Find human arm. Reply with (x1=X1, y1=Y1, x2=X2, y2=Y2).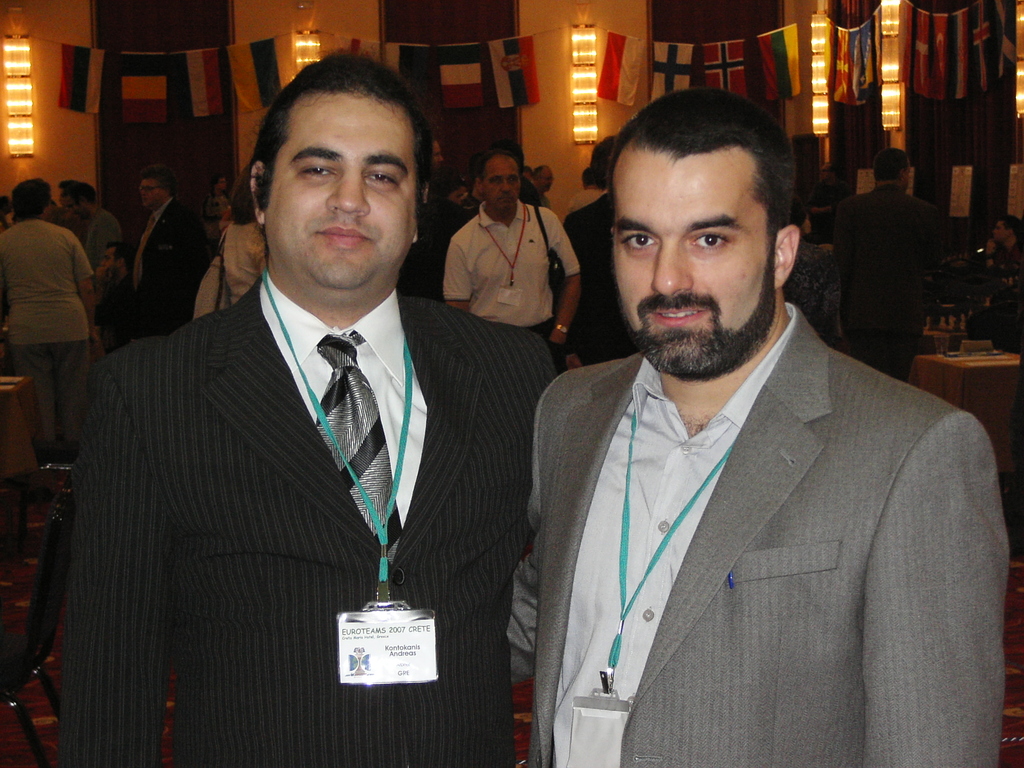
(x1=817, y1=253, x2=843, y2=332).
